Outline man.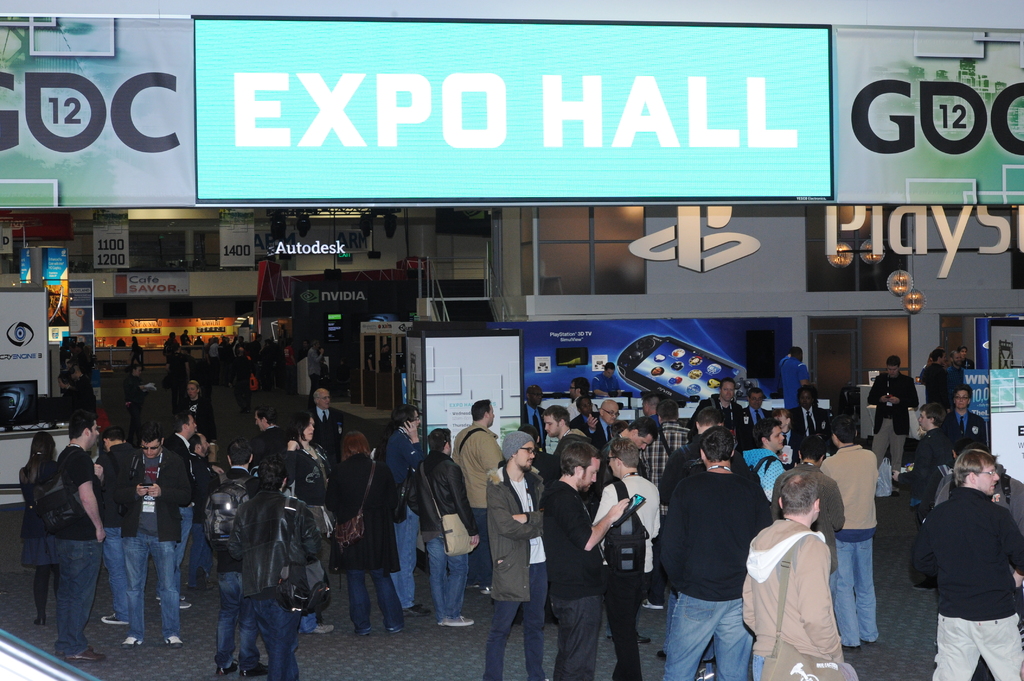
Outline: (left=783, top=383, right=826, bottom=454).
